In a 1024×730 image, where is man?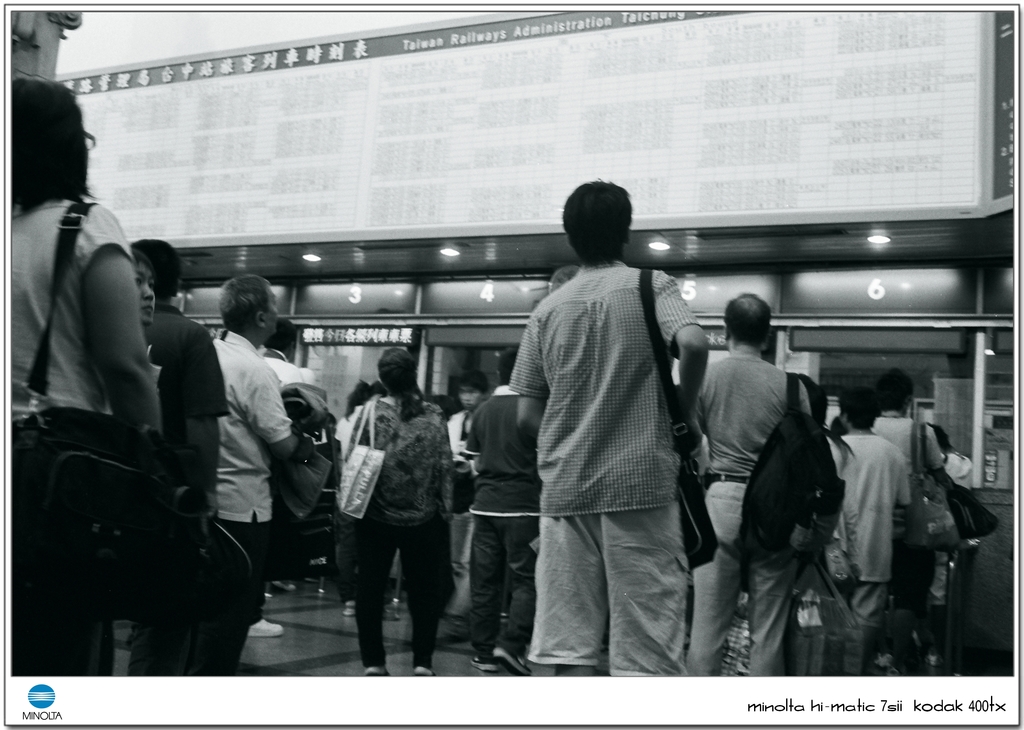
[left=692, top=286, right=822, bottom=688].
